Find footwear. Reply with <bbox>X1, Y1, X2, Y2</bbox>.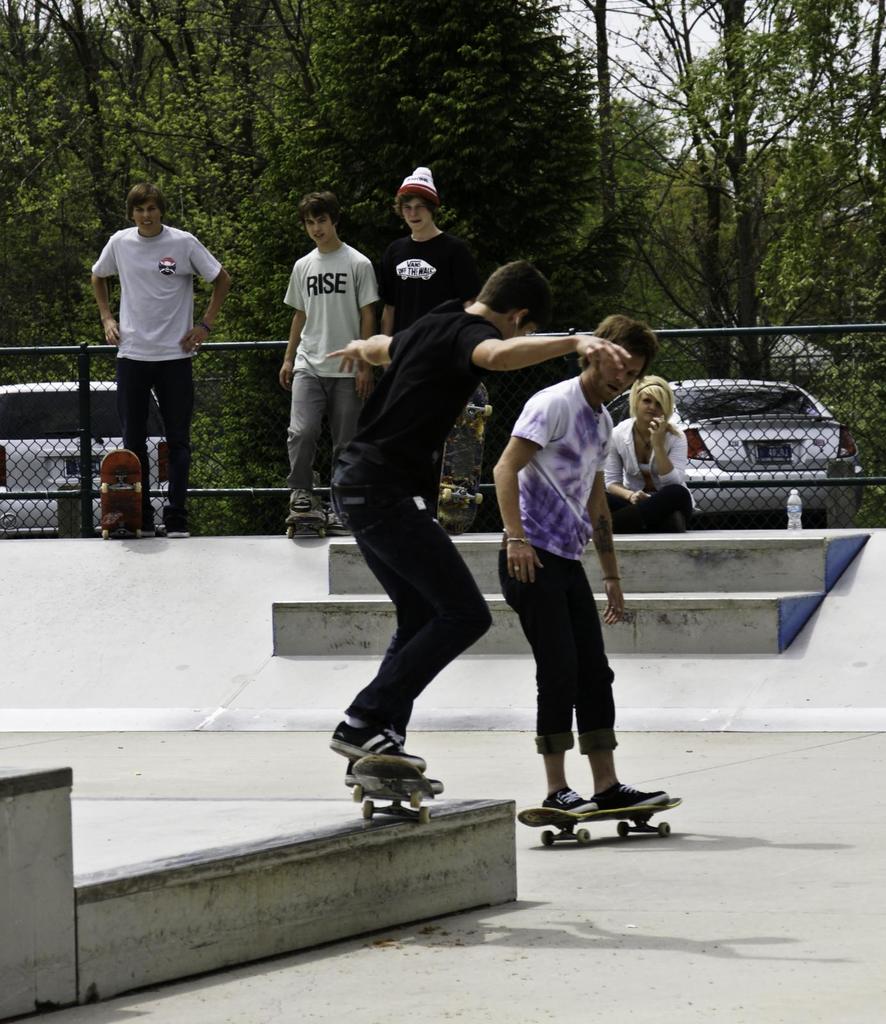
<bbox>344, 753, 441, 799</bbox>.
